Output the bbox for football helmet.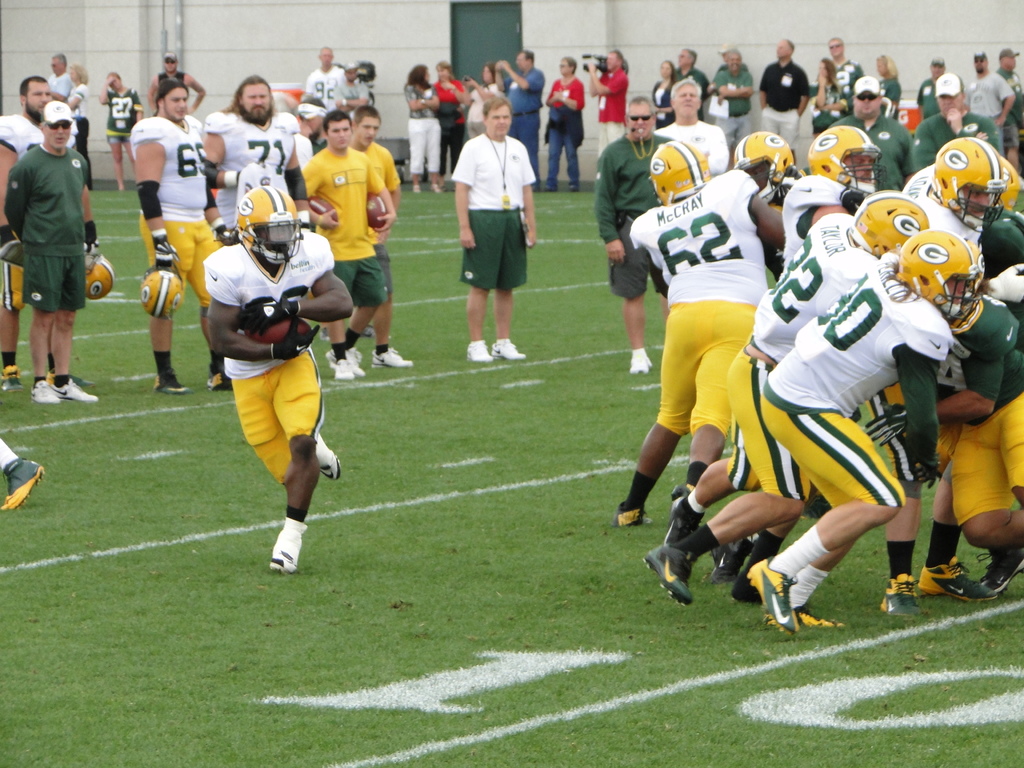
region(806, 122, 887, 192).
